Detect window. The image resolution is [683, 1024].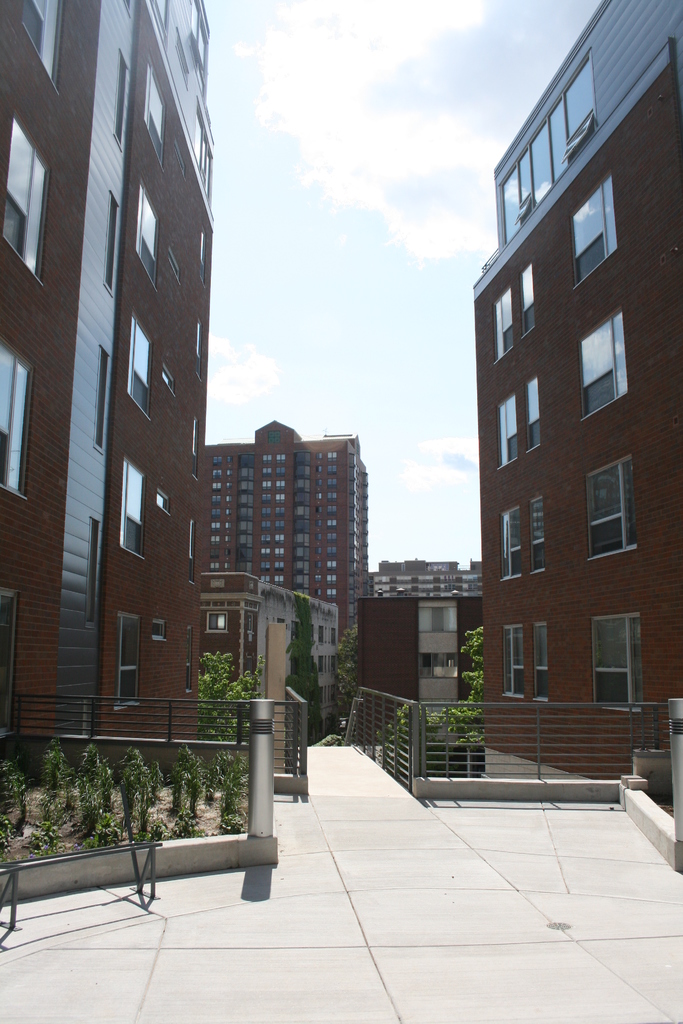
box=[418, 651, 456, 677].
